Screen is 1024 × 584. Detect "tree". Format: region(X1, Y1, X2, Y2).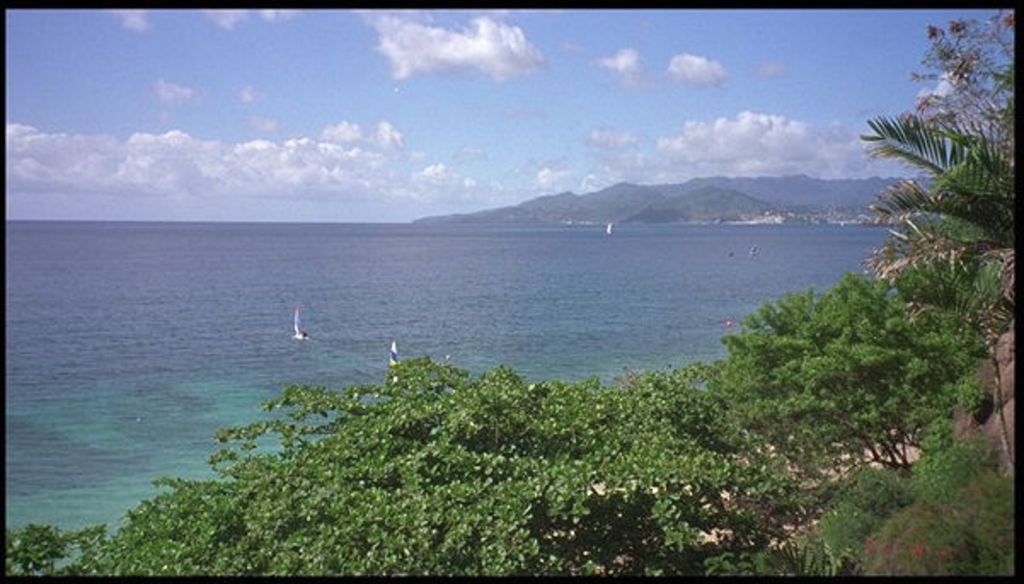
region(895, 7, 1022, 155).
